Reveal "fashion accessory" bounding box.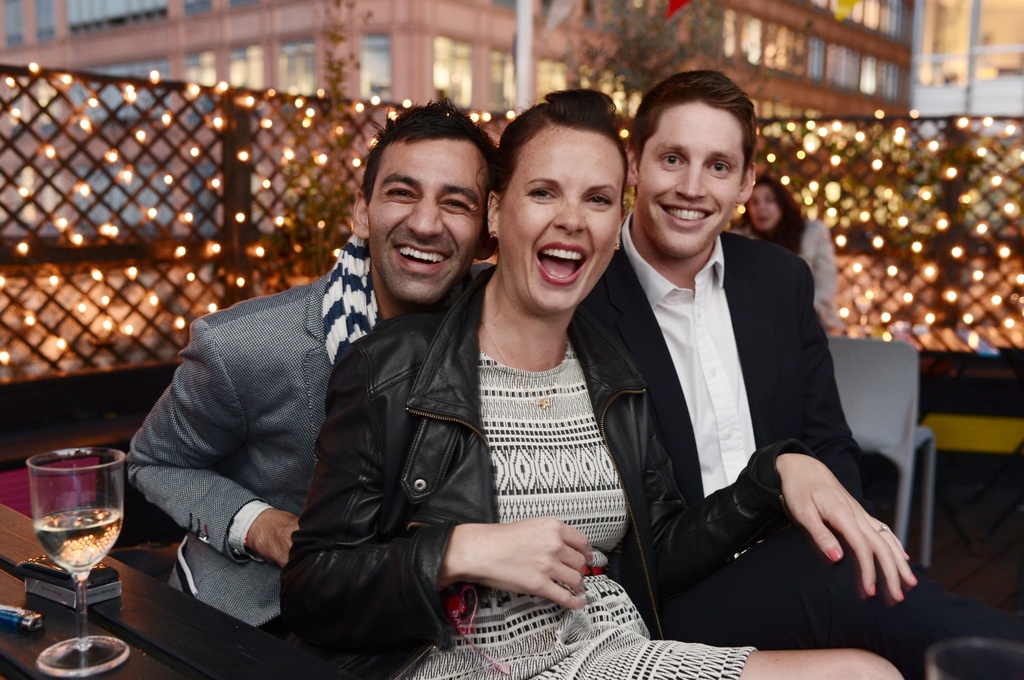
Revealed: 580, 599, 585, 607.
